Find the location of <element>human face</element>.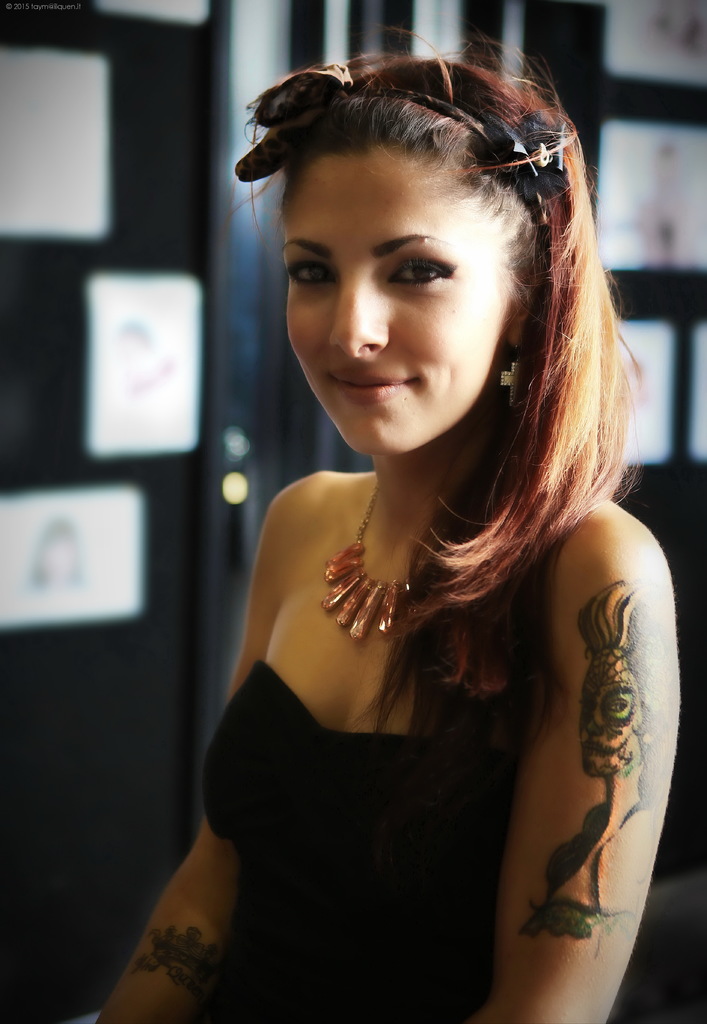
Location: detection(282, 135, 514, 460).
